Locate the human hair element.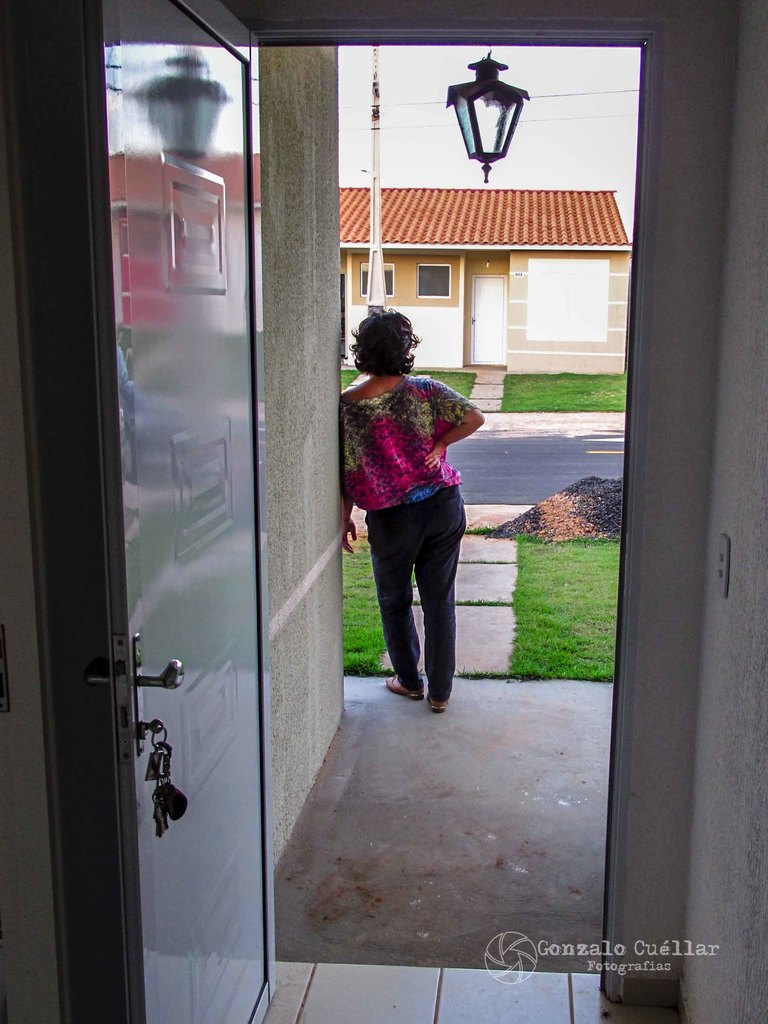
Element bbox: 359 296 426 385.
